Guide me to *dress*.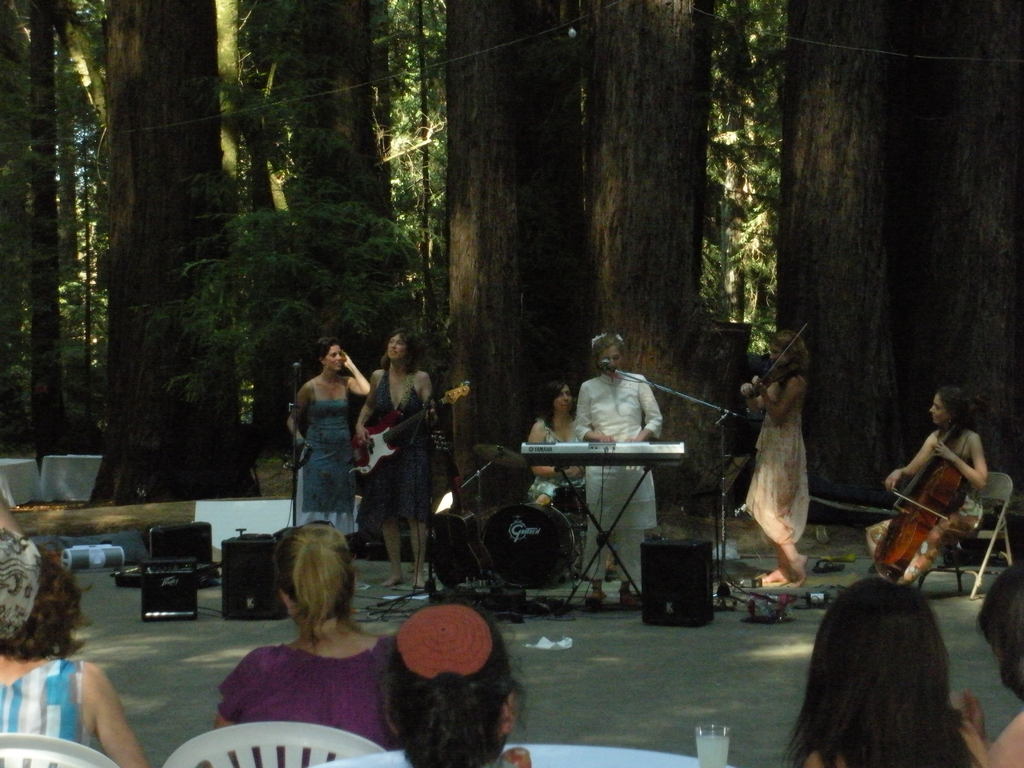
Guidance: left=527, top=417, right=585, bottom=572.
